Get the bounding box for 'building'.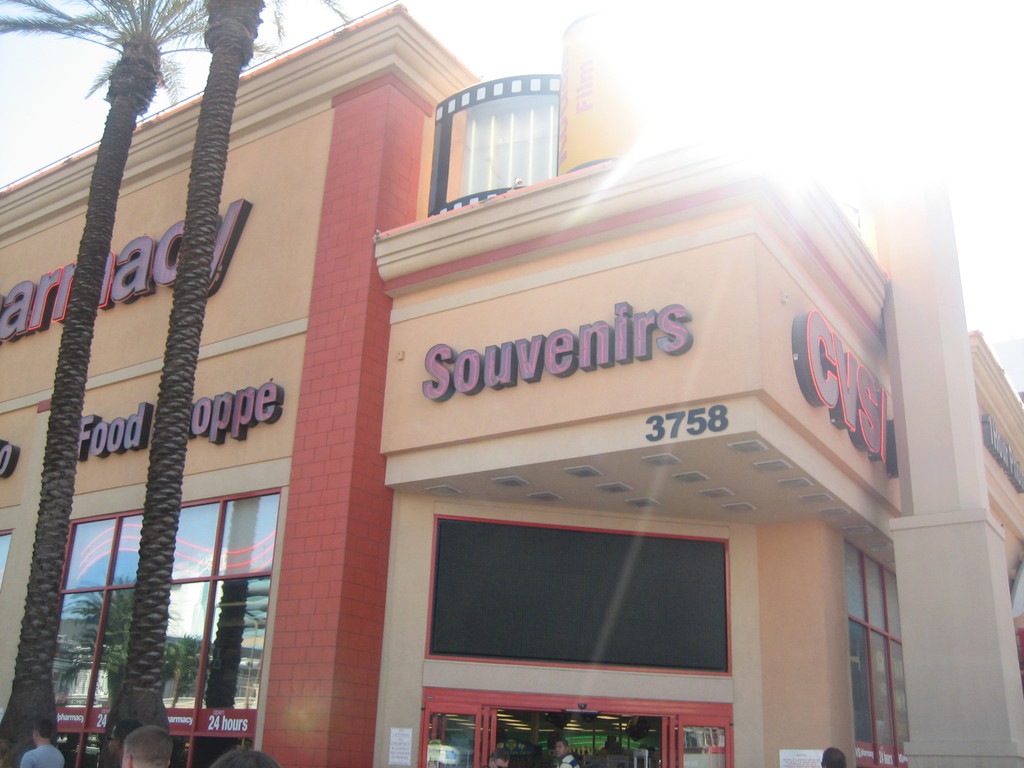
BBox(0, 0, 901, 767).
